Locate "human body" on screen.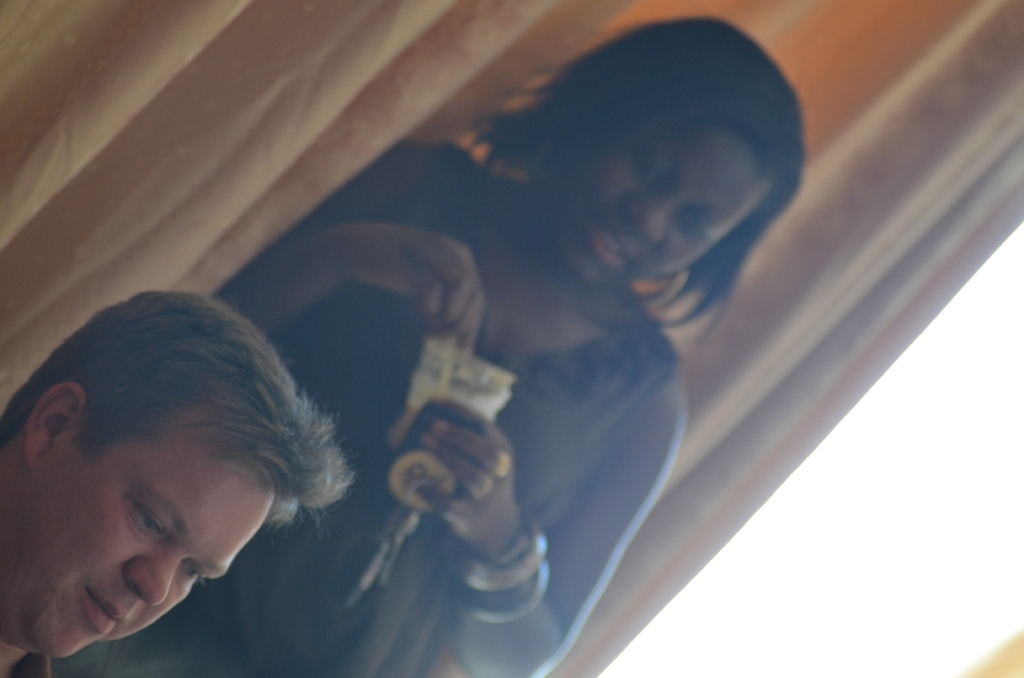
On screen at 0/652/49/677.
